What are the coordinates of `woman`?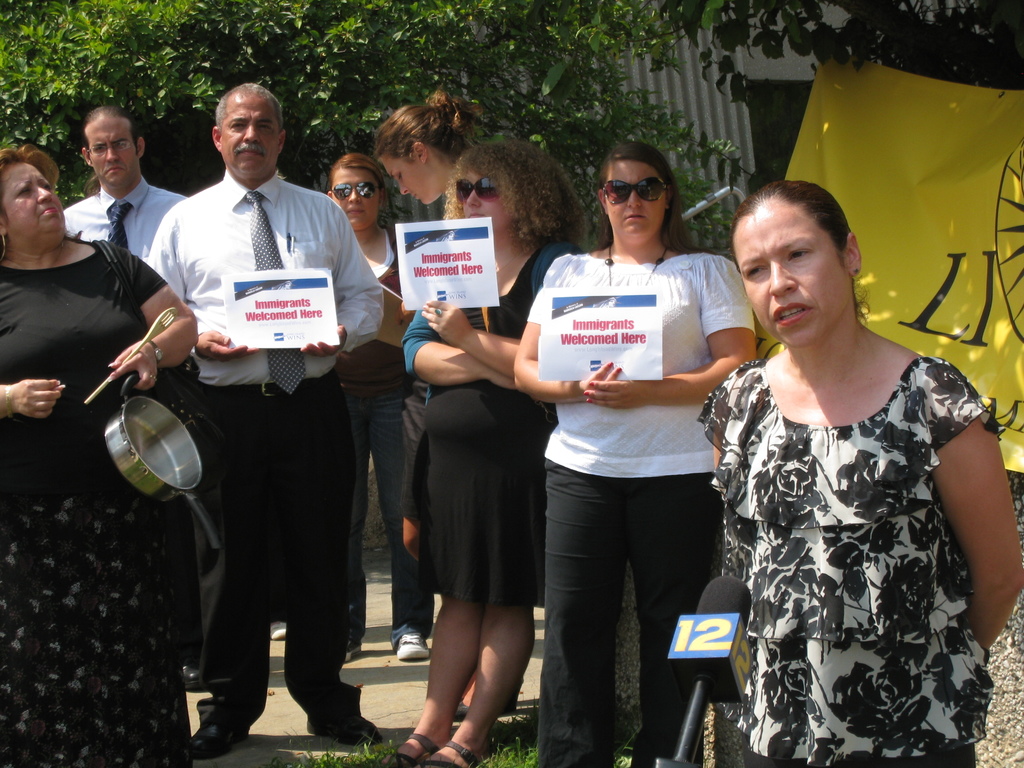
crop(366, 84, 483, 724).
